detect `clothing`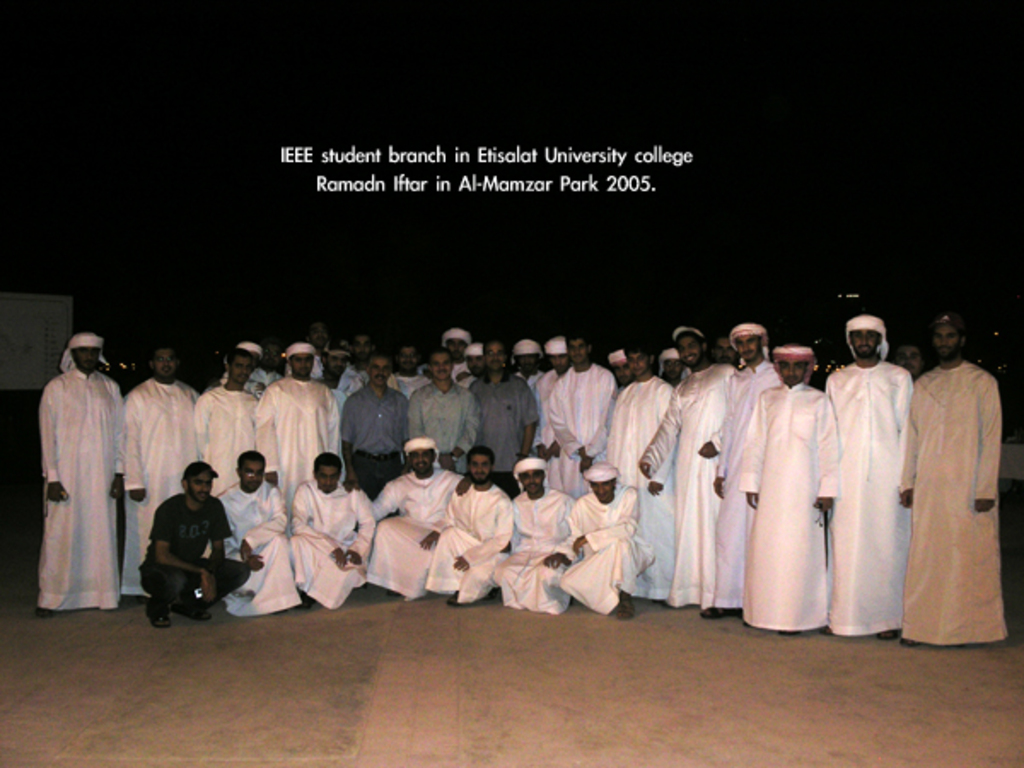
{"left": 212, "top": 485, "right": 288, "bottom": 628}
